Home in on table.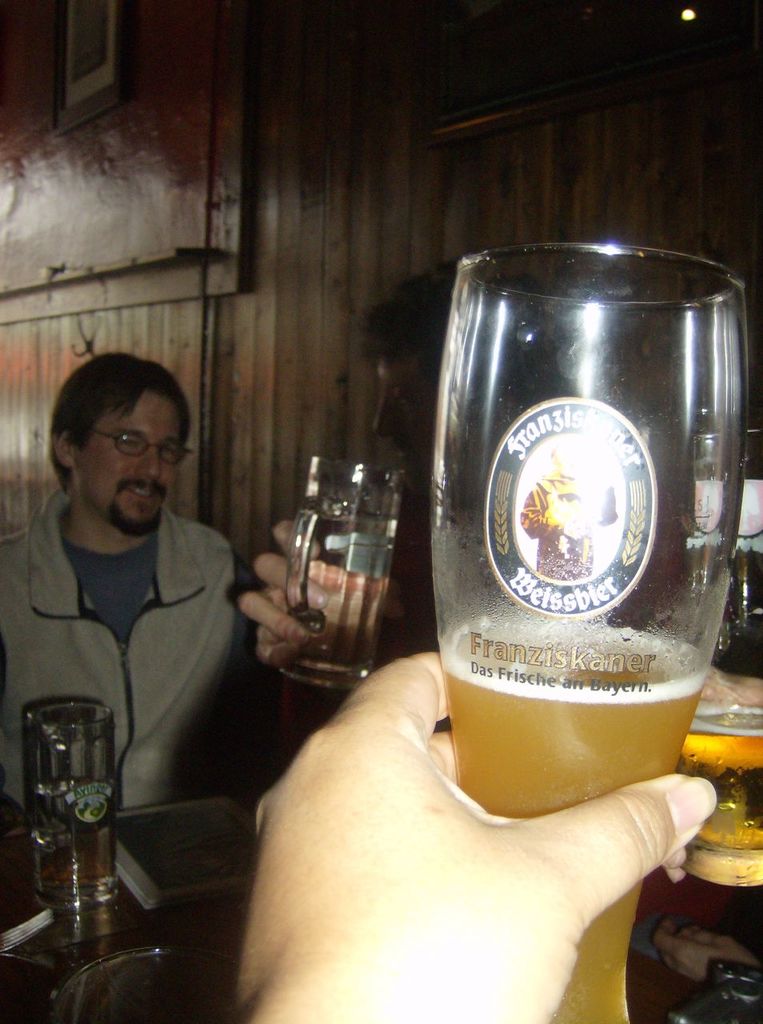
Homed in at 0:744:759:1023.
